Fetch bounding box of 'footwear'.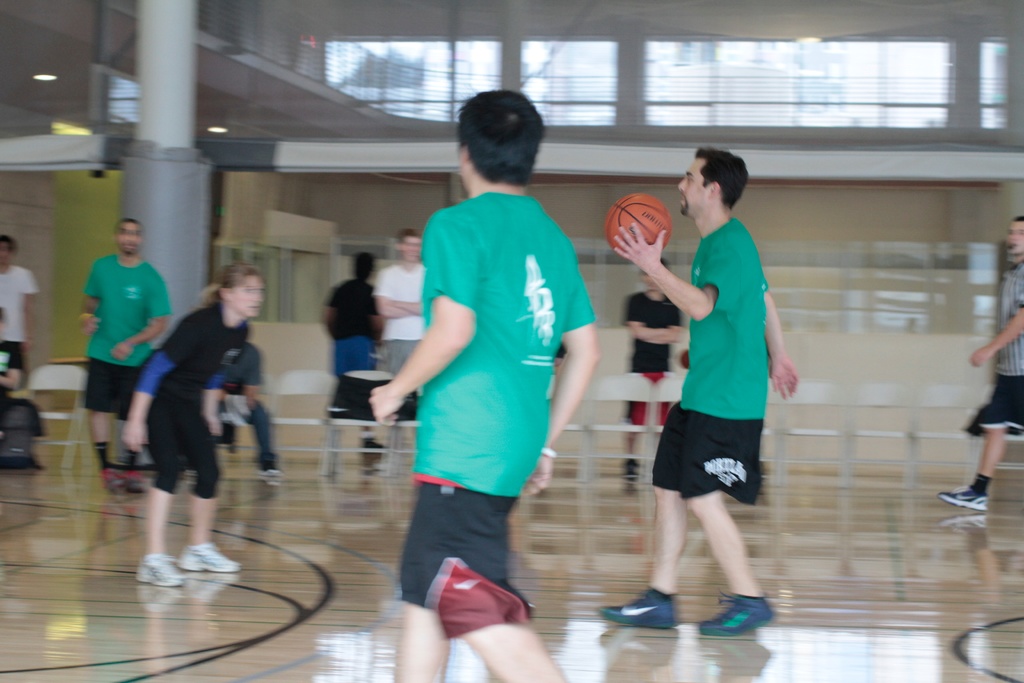
Bbox: 136/554/186/586.
